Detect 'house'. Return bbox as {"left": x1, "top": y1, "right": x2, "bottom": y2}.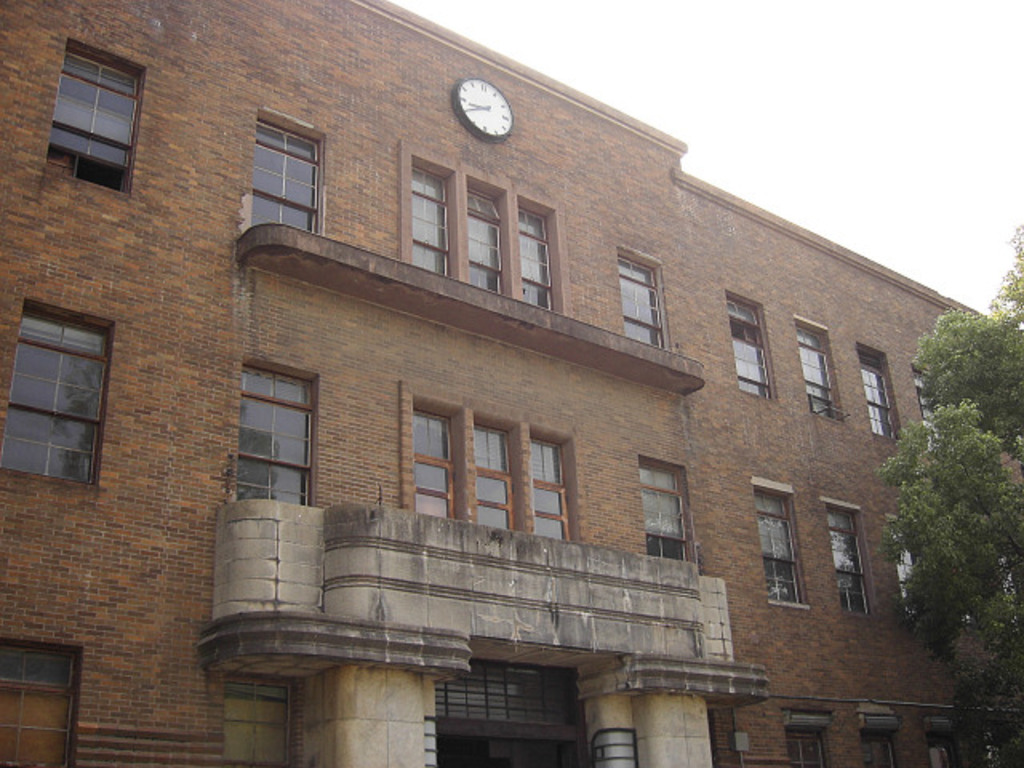
{"left": 0, "top": 0, "right": 1022, "bottom": 749}.
